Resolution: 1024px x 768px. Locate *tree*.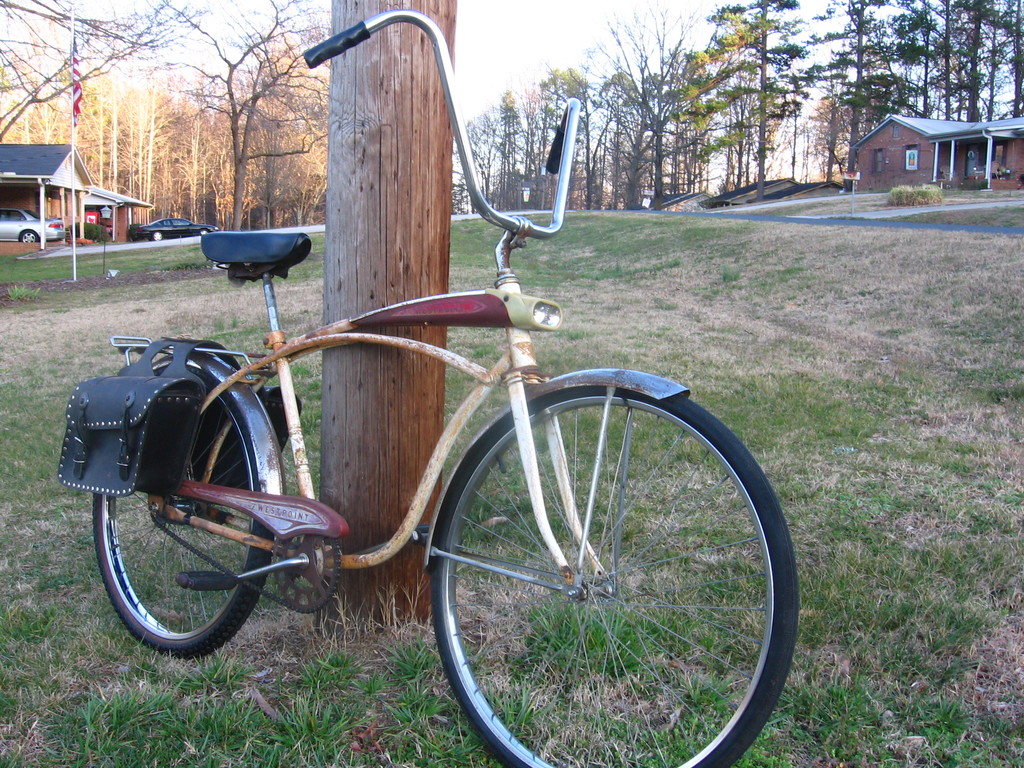
crop(675, 0, 812, 206).
